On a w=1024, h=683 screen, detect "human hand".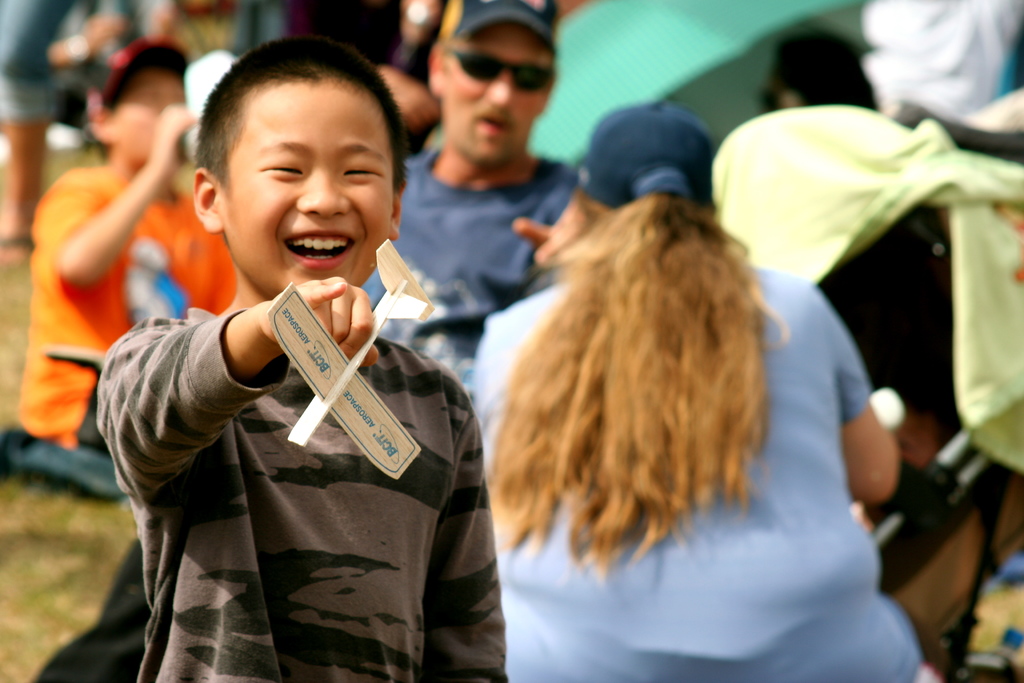
bbox=(376, 65, 443, 134).
